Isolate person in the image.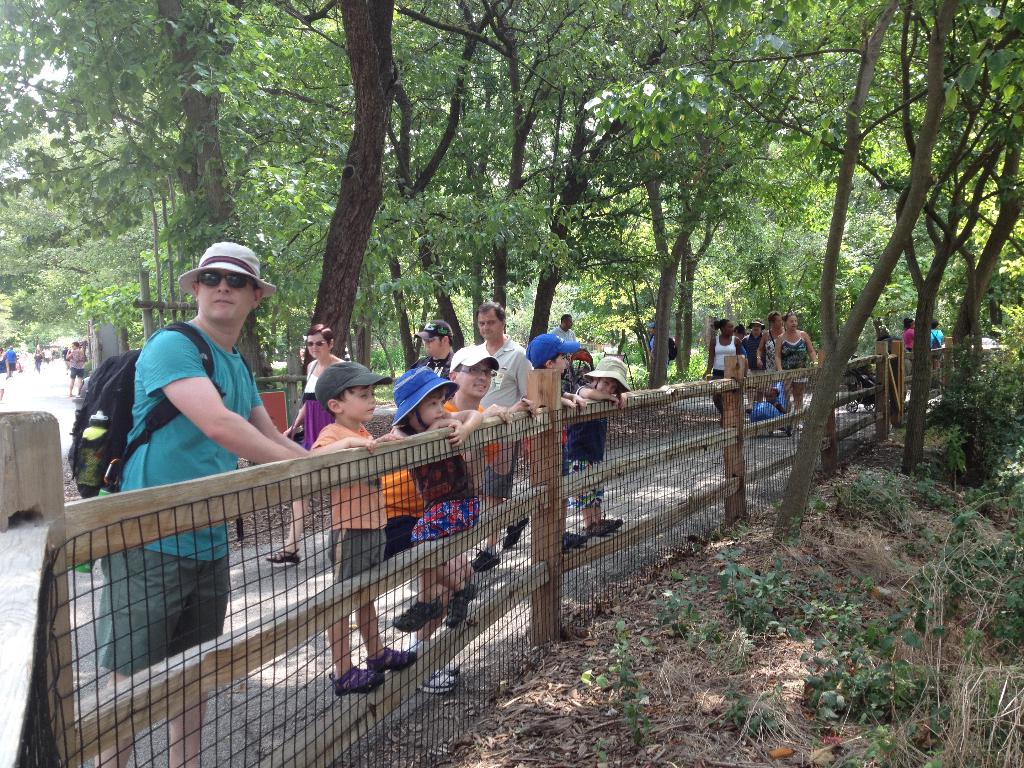
Isolated region: [745,316,769,403].
